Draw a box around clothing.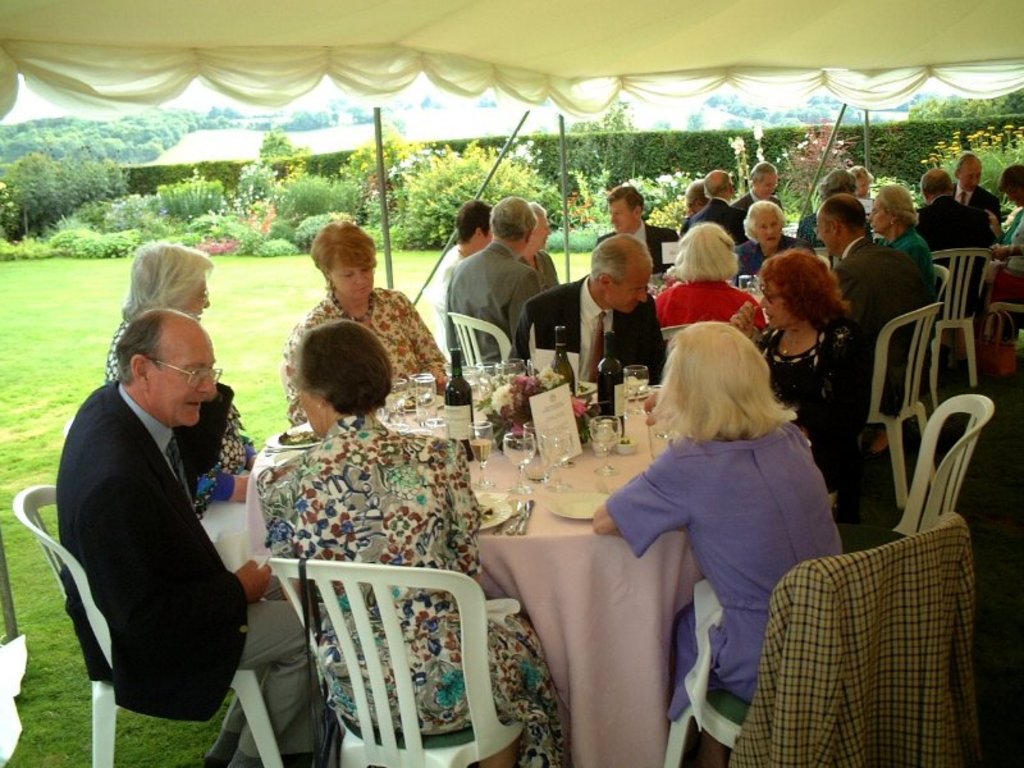
rect(755, 317, 879, 526).
